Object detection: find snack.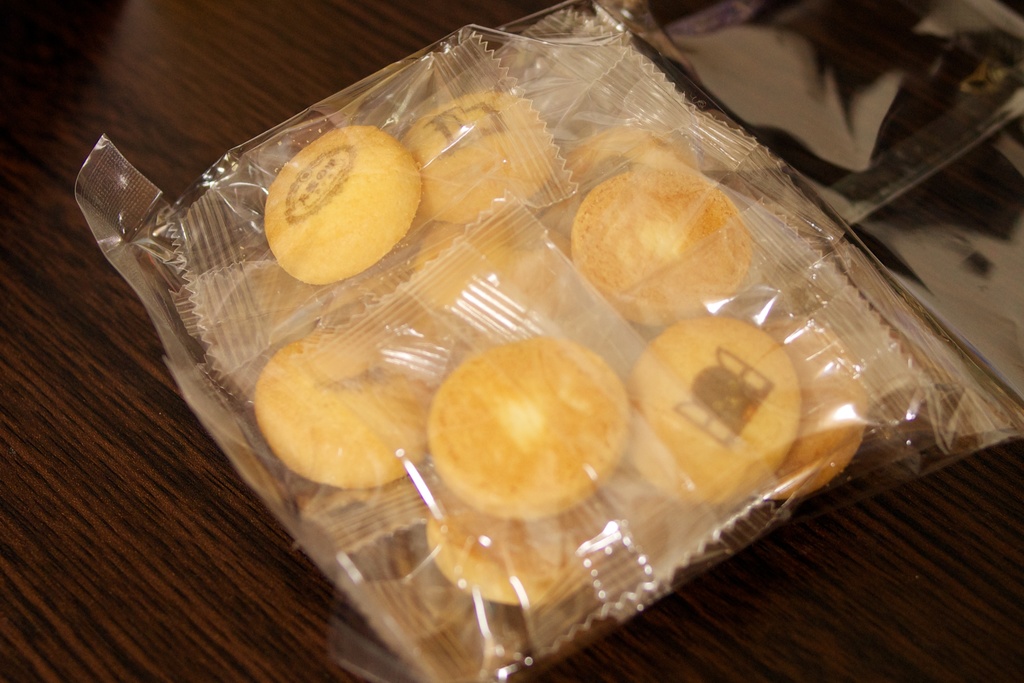
(259, 325, 442, 485).
